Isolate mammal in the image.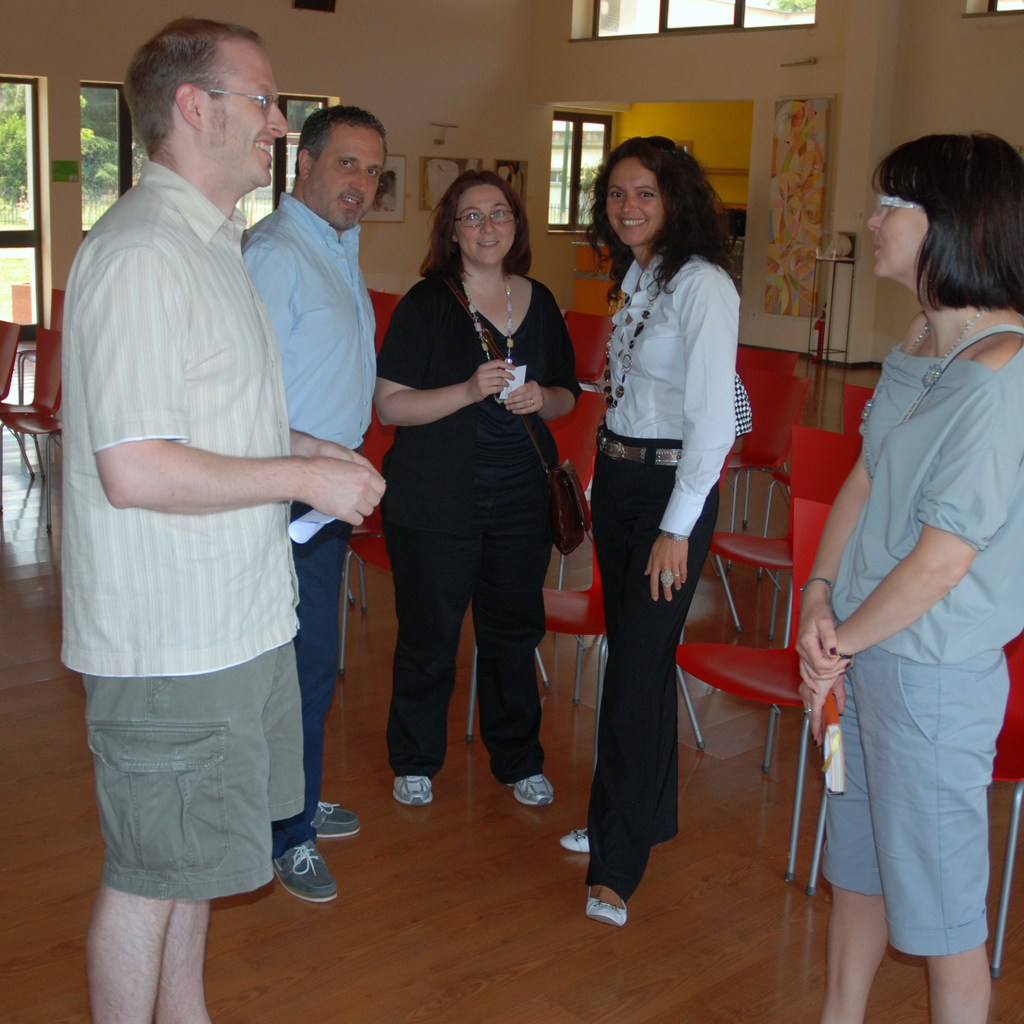
Isolated region: 576 129 742 930.
